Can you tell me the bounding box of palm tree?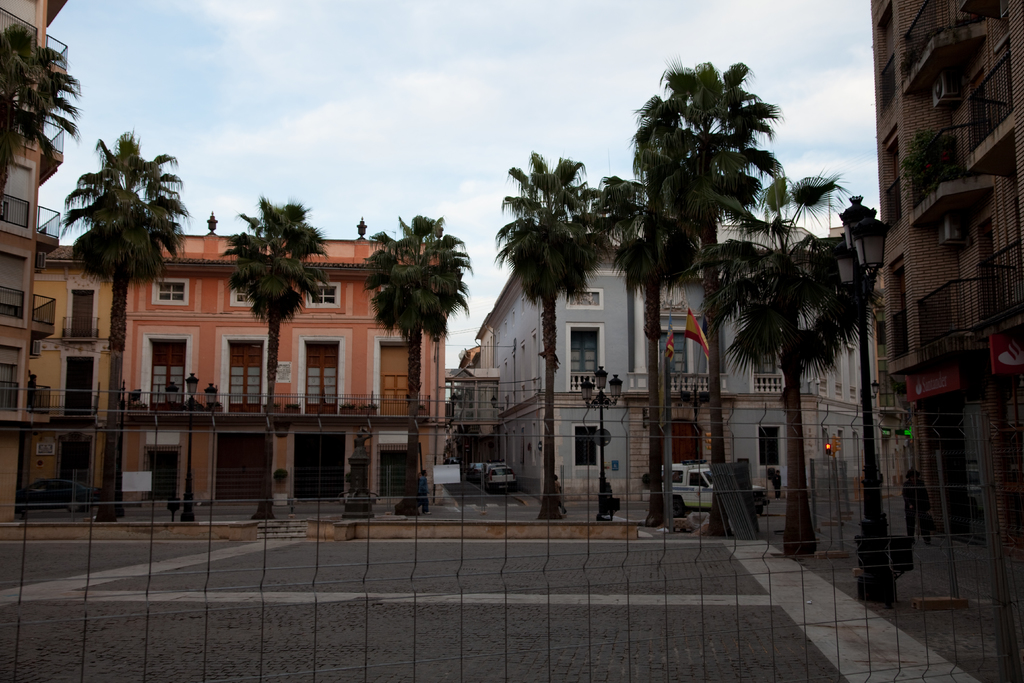
rect(372, 206, 453, 495).
